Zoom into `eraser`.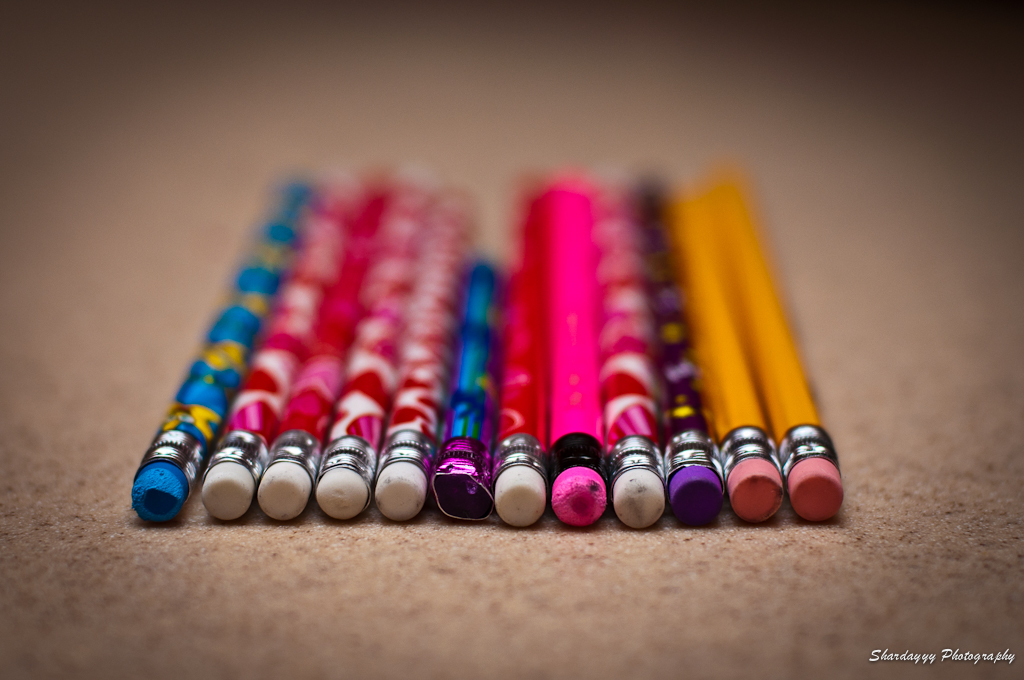
Zoom target: locate(725, 453, 783, 526).
